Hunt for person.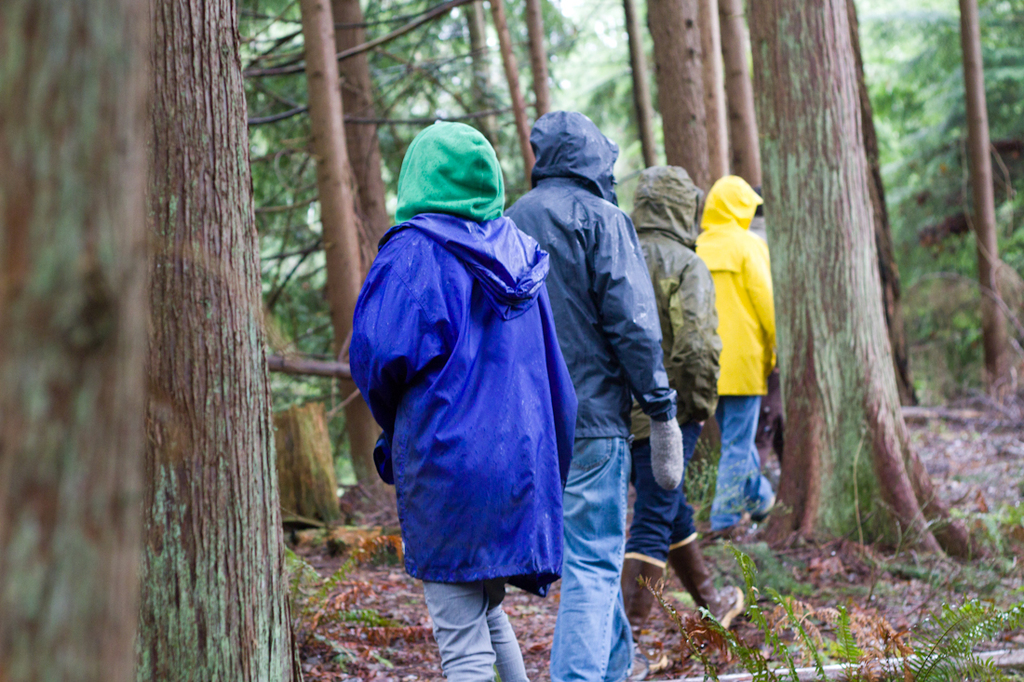
Hunted down at {"left": 507, "top": 117, "right": 683, "bottom": 681}.
